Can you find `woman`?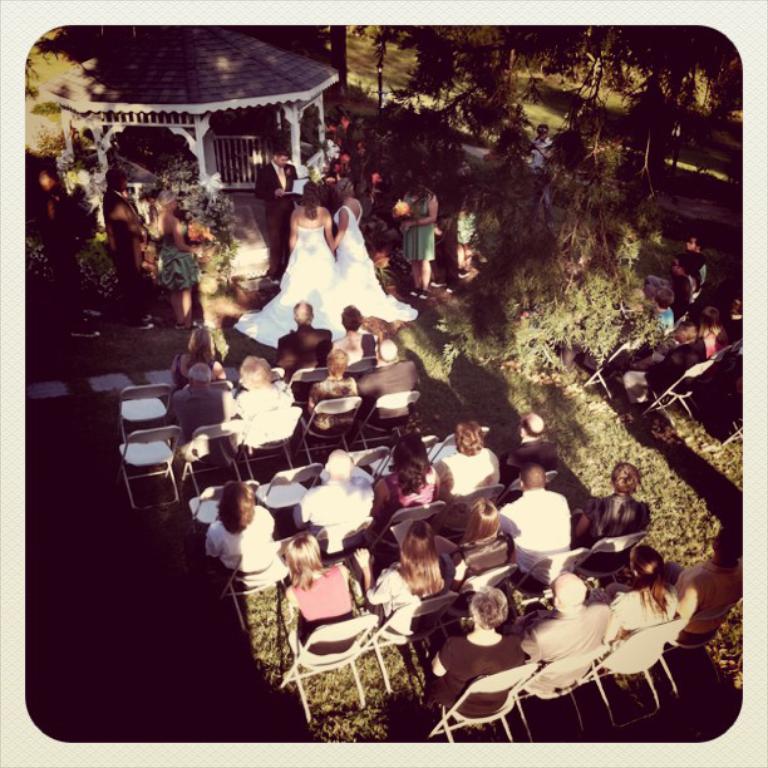
Yes, bounding box: (592, 542, 676, 656).
